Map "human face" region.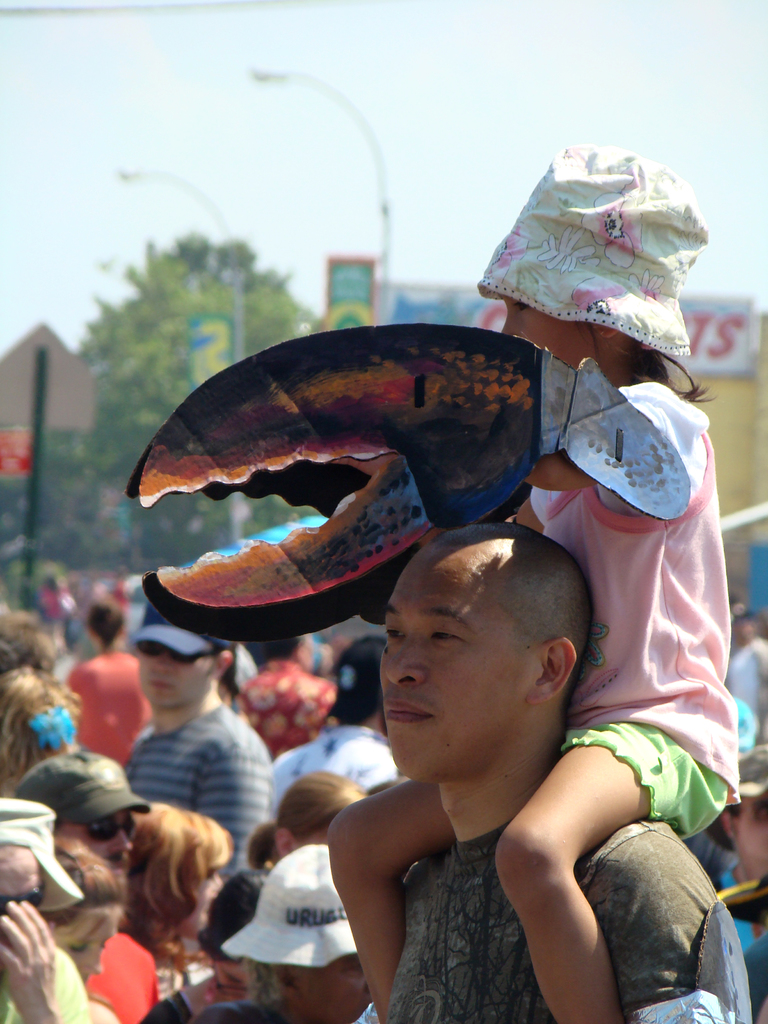
Mapped to box(298, 955, 368, 1023).
